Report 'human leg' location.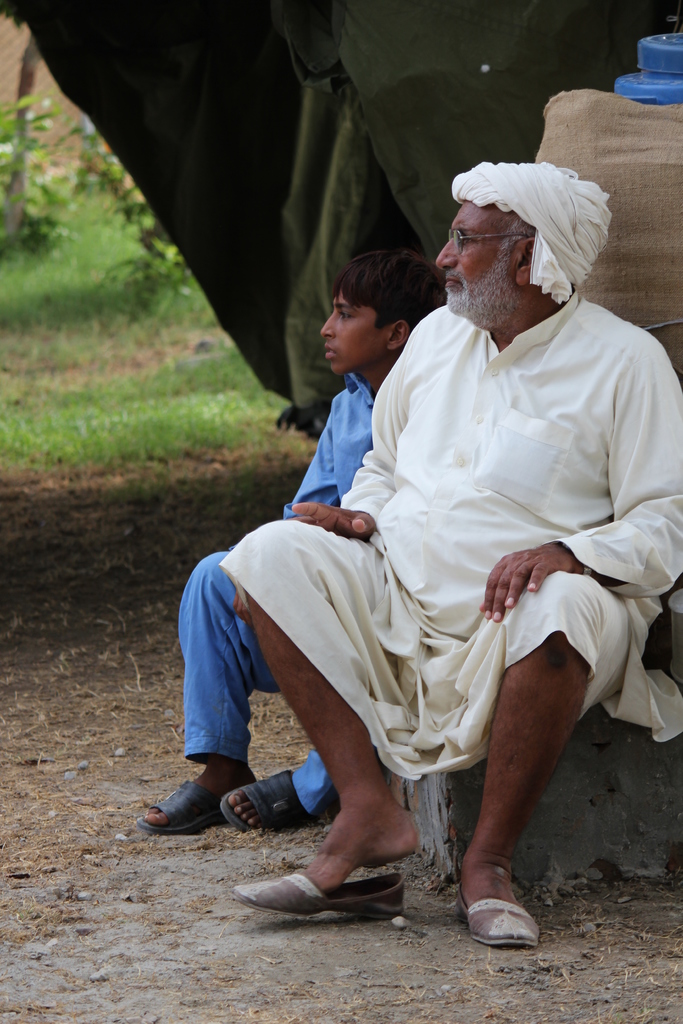
Report: [left=222, top=764, right=341, bottom=828].
